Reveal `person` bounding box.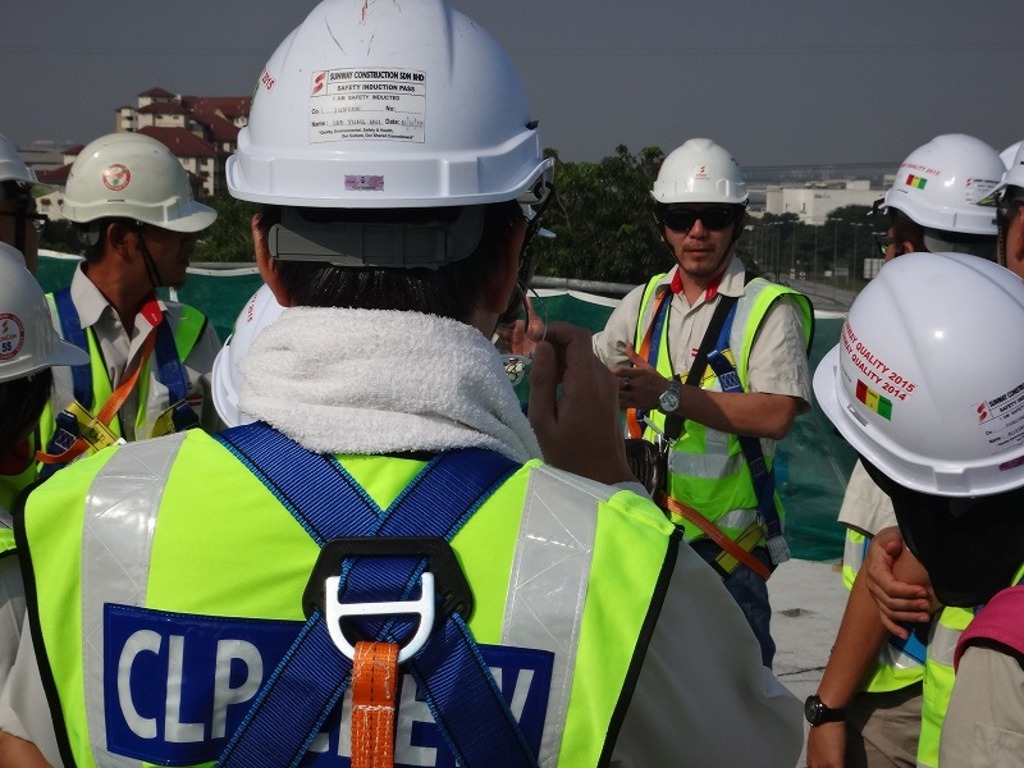
Revealed: (4, 0, 806, 767).
